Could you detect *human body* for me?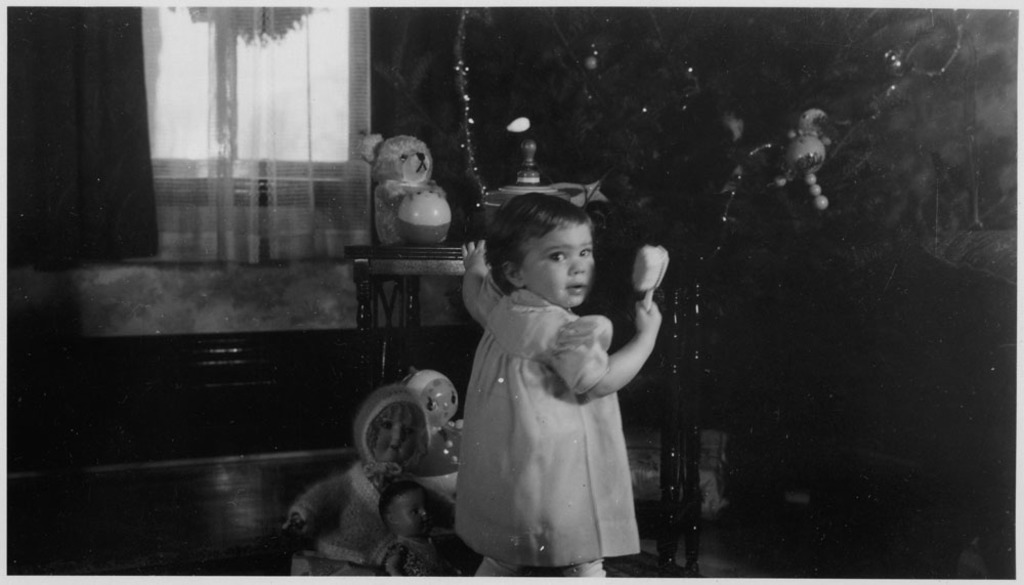
Detection result: crop(429, 185, 668, 584).
